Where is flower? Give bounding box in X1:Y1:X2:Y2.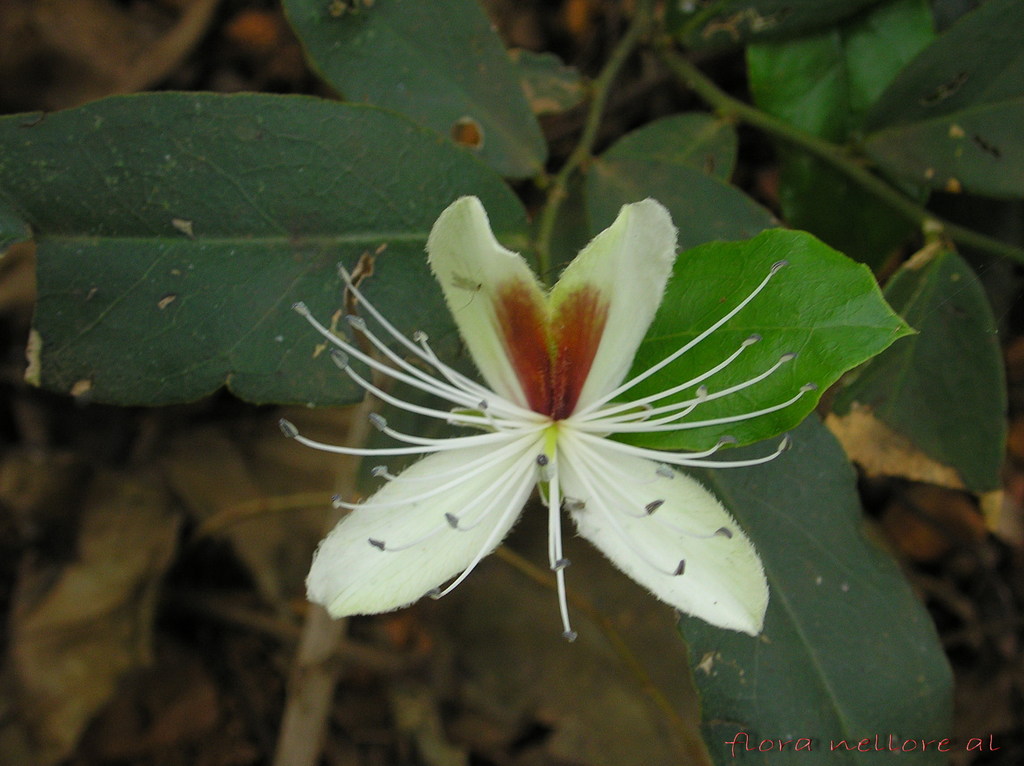
298:183:732:609.
